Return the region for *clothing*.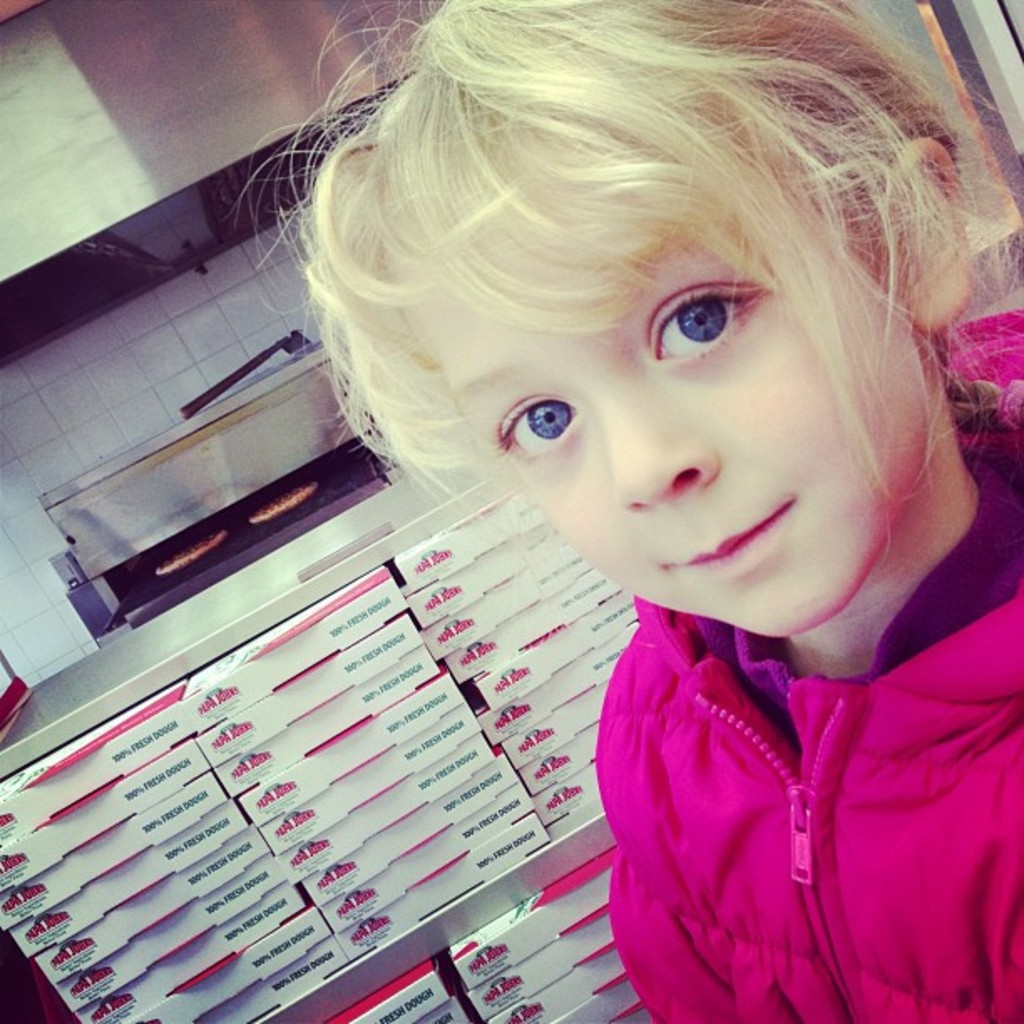
detection(584, 293, 1022, 1022).
